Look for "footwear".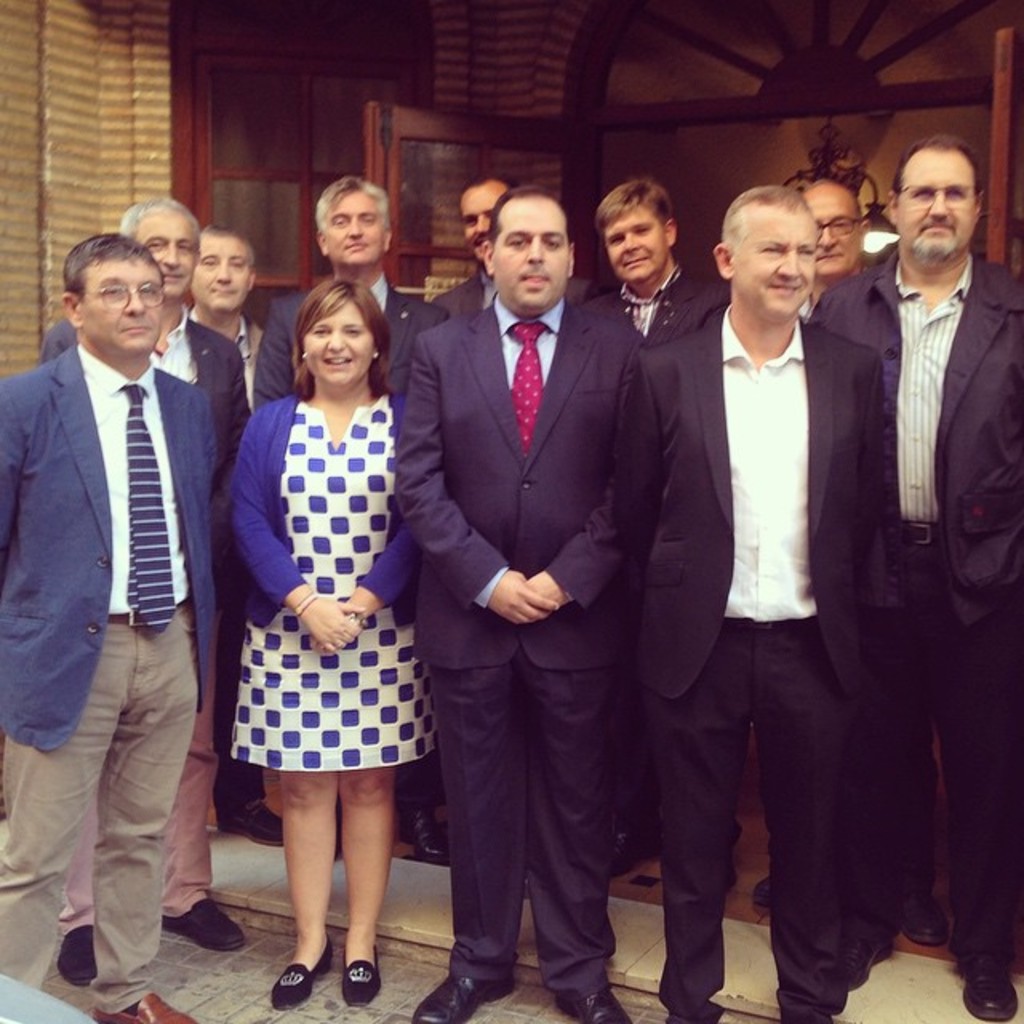
Found: 267:931:333:1013.
